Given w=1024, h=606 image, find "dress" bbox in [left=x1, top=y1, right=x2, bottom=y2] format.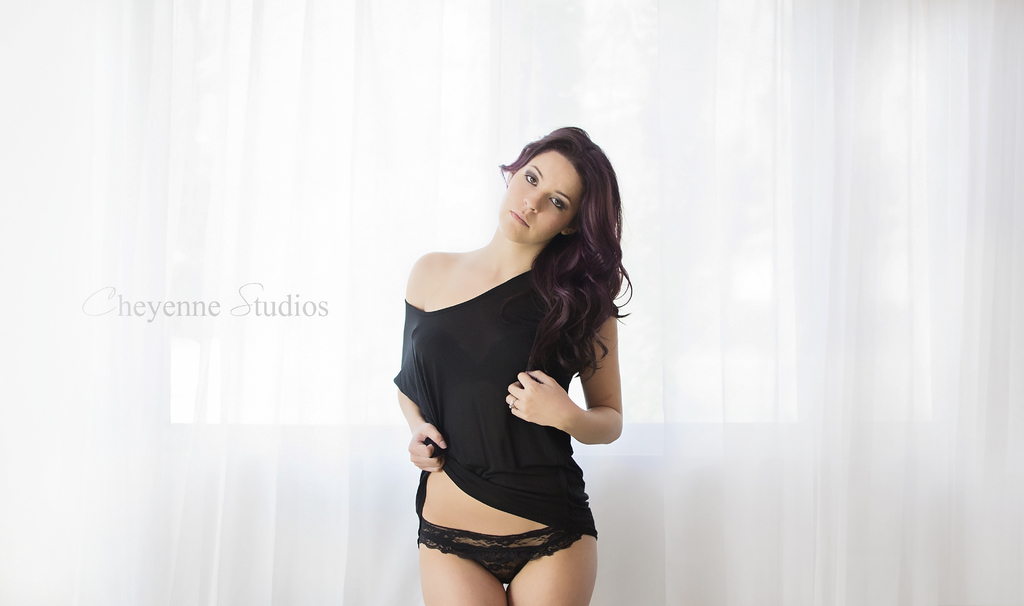
[left=385, top=240, right=613, bottom=596].
